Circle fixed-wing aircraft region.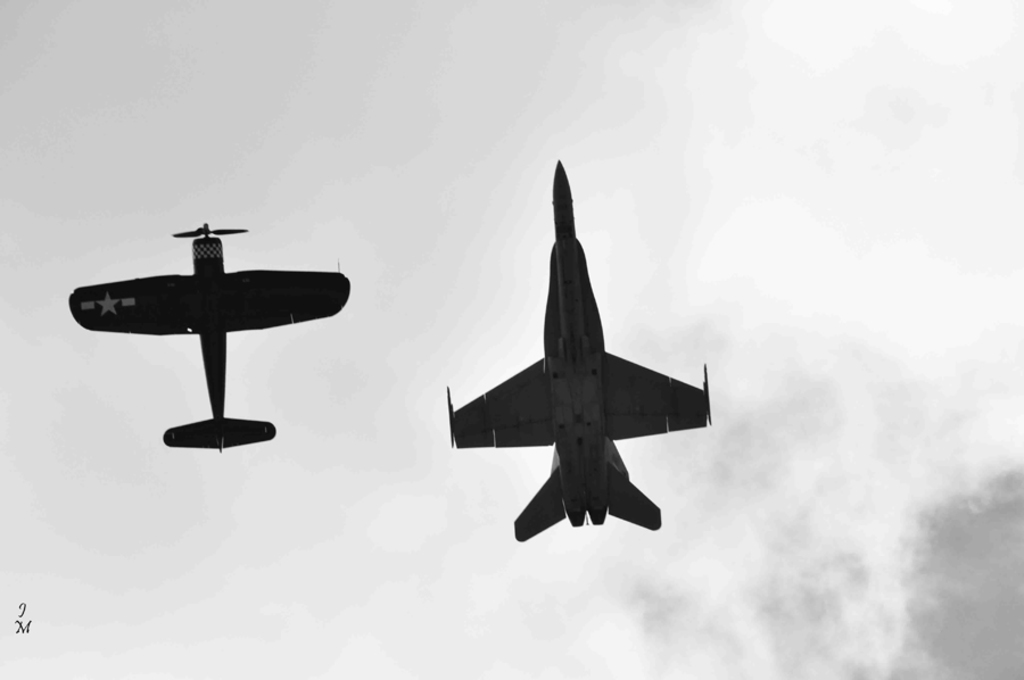
Region: 68/221/353/453.
